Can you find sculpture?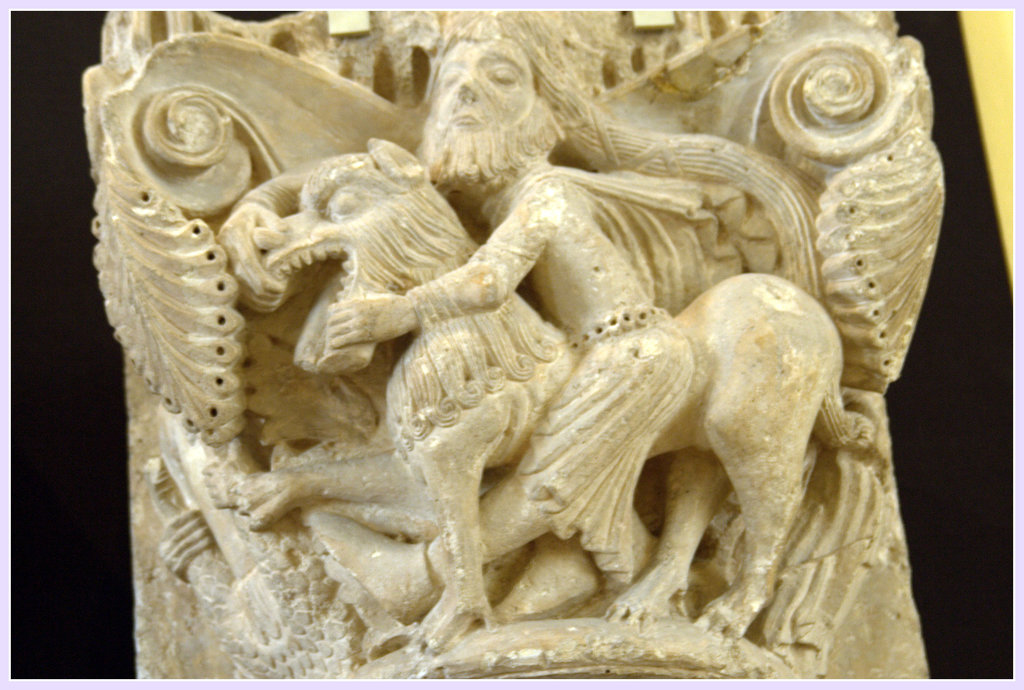
Yes, bounding box: [65, 28, 961, 681].
